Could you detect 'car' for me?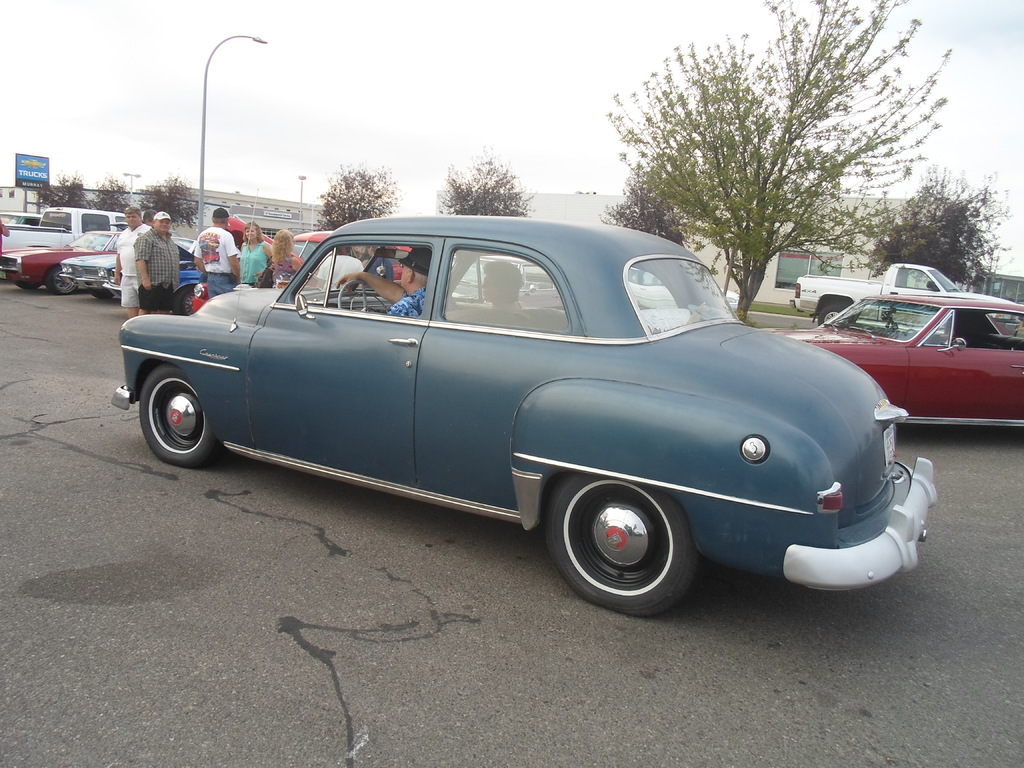
Detection result: rect(113, 223, 202, 316).
